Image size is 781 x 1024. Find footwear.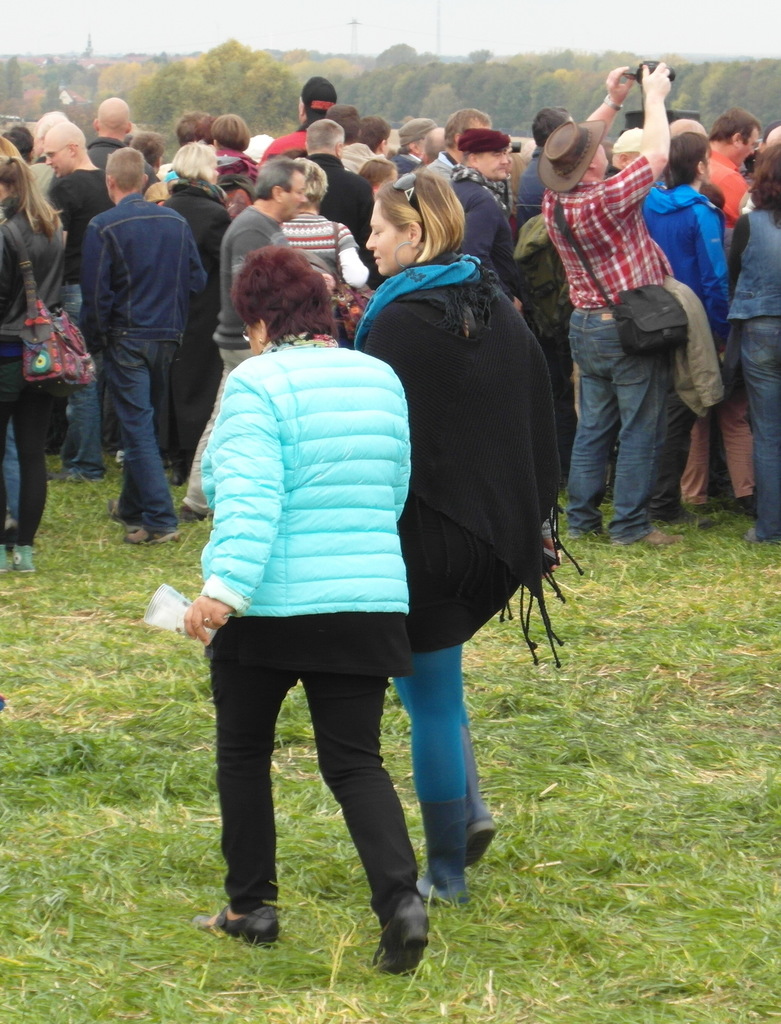
188/906/280/954.
